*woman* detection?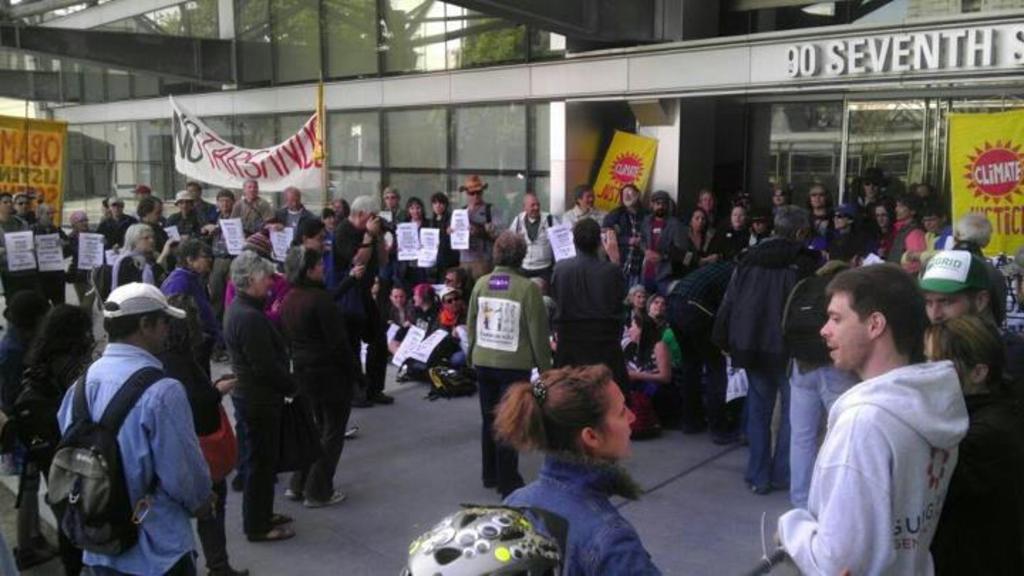
left=417, top=284, right=452, bottom=341
